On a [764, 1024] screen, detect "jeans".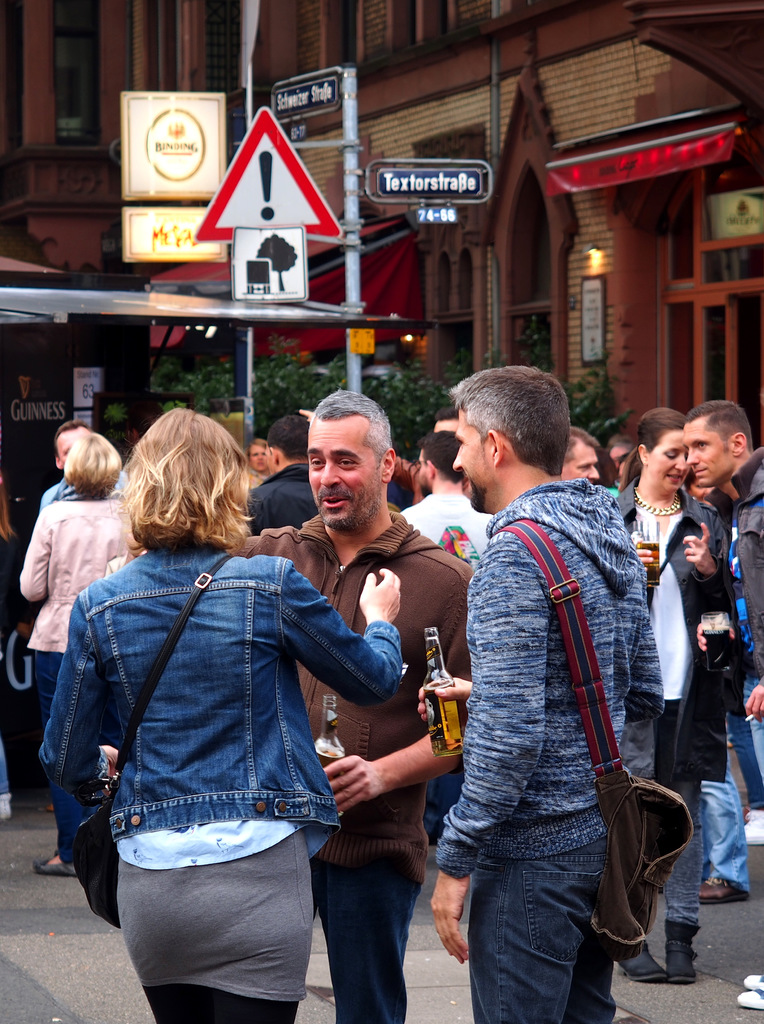
(35, 548, 402, 846).
